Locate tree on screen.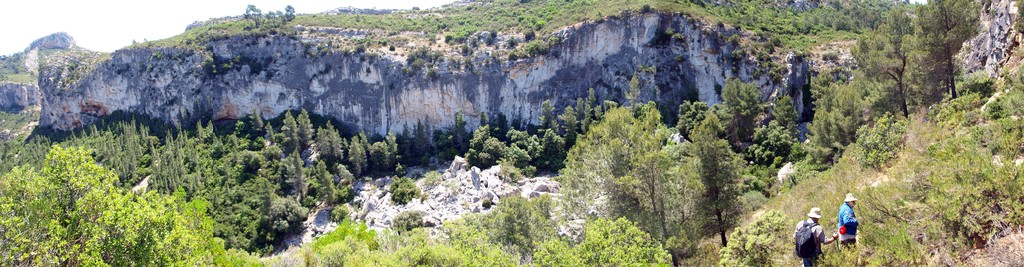
On screen at locate(273, 4, 298, 22).
